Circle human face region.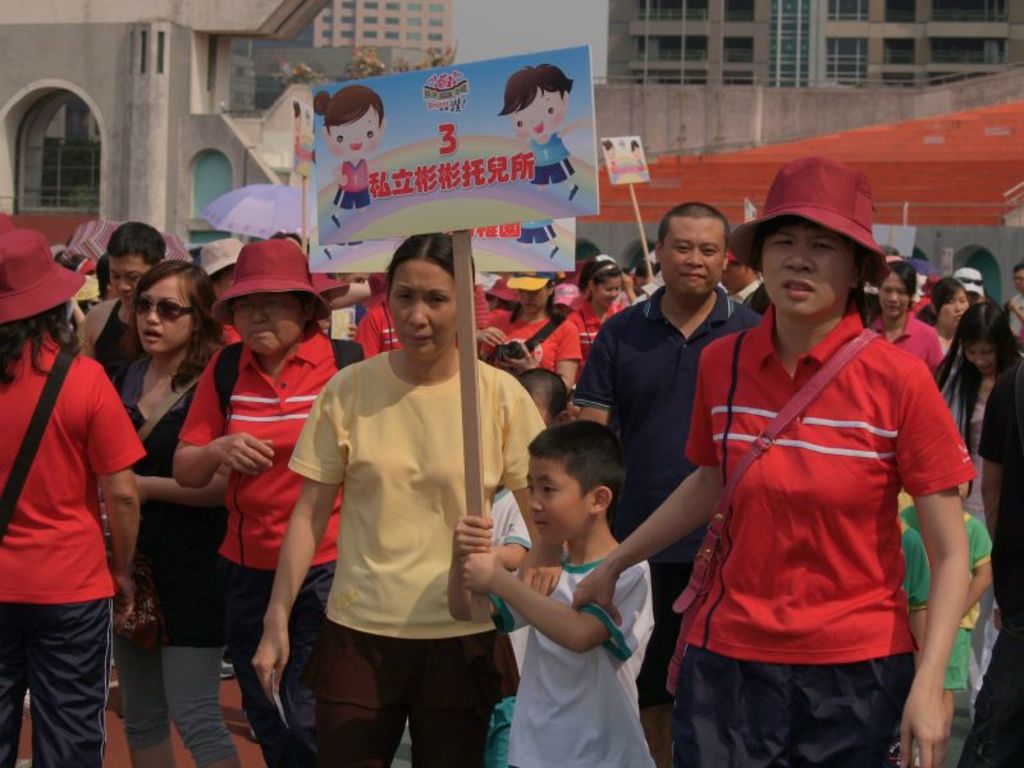
Region: region(109, 252, 150, 307).
